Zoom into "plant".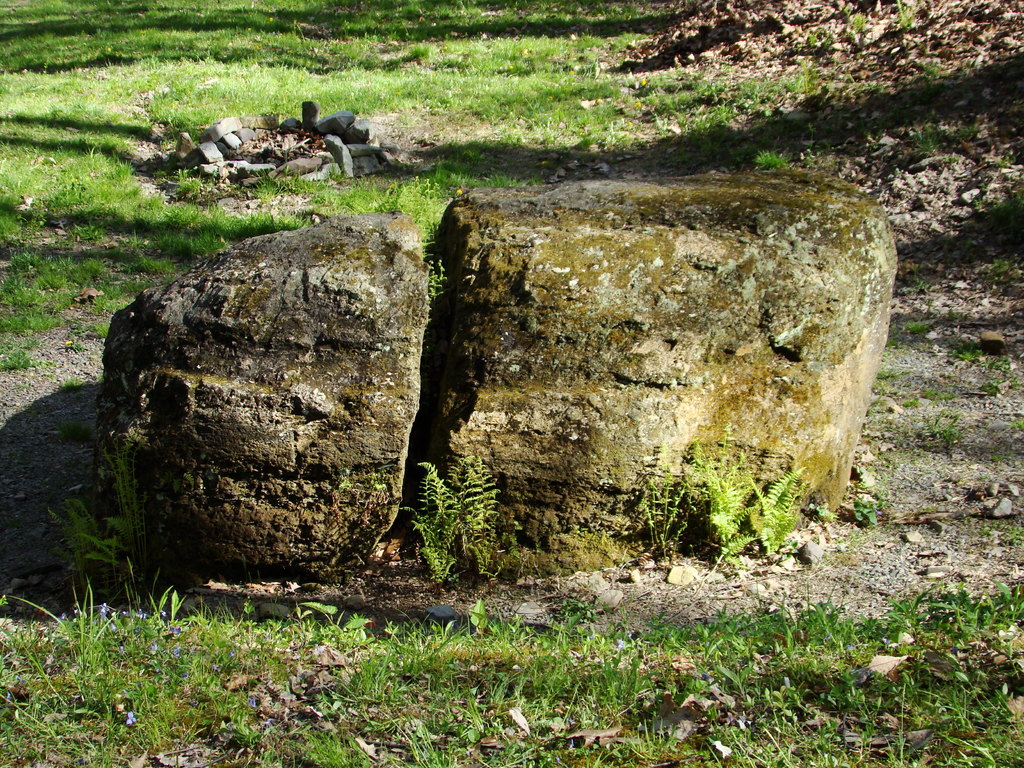
Zoom target: bbox=[755, 452, 809, 563].
